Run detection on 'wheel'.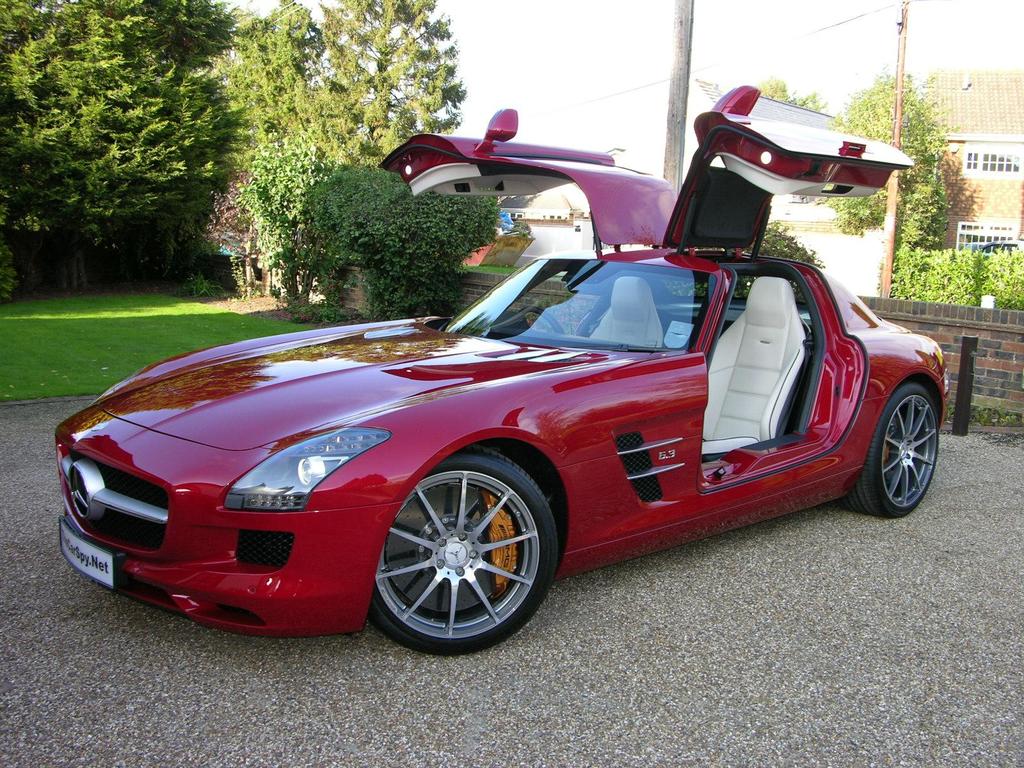
Result: bbox=[526, 310, 561, 333].
